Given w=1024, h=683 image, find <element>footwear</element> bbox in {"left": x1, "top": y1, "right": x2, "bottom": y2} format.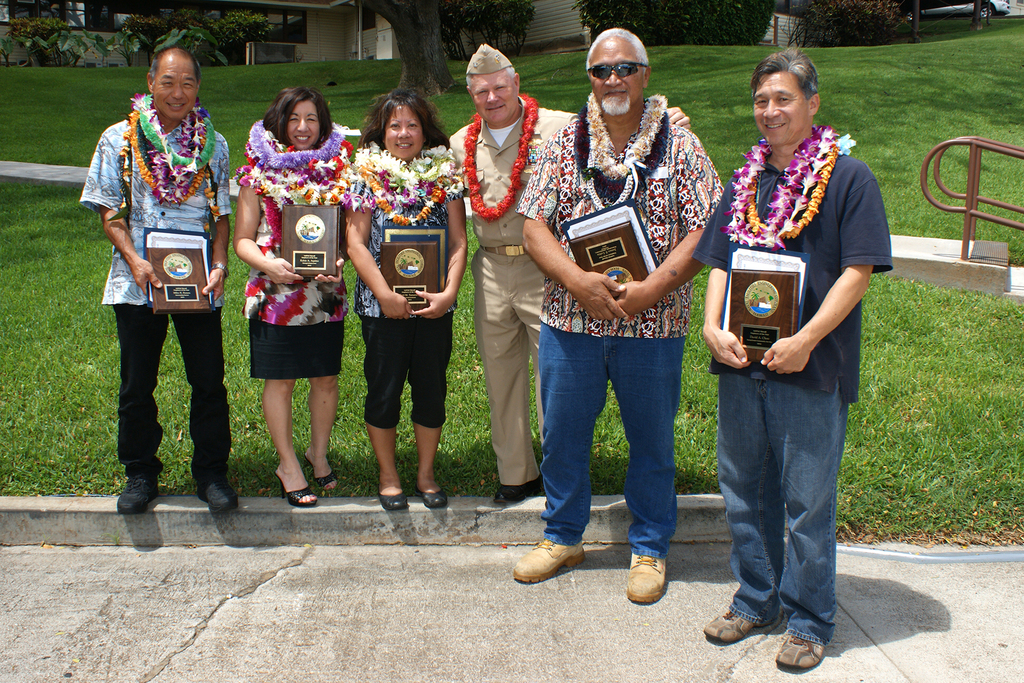
{"left": 700, "top": 611, "right": 762, "bottom": 643}.
